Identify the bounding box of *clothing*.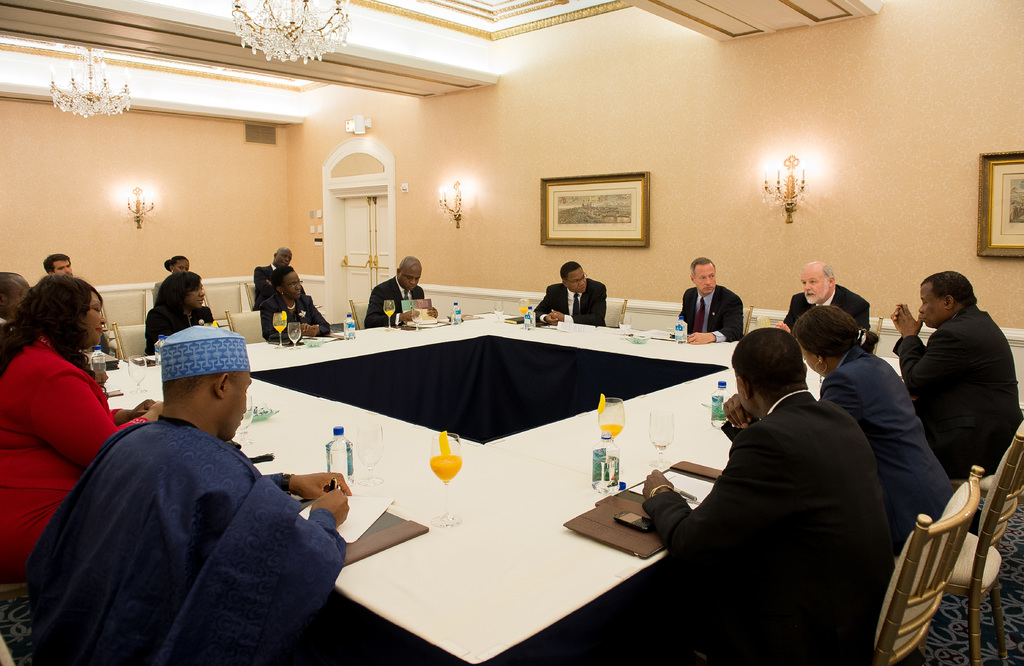
815,343,952,560.
